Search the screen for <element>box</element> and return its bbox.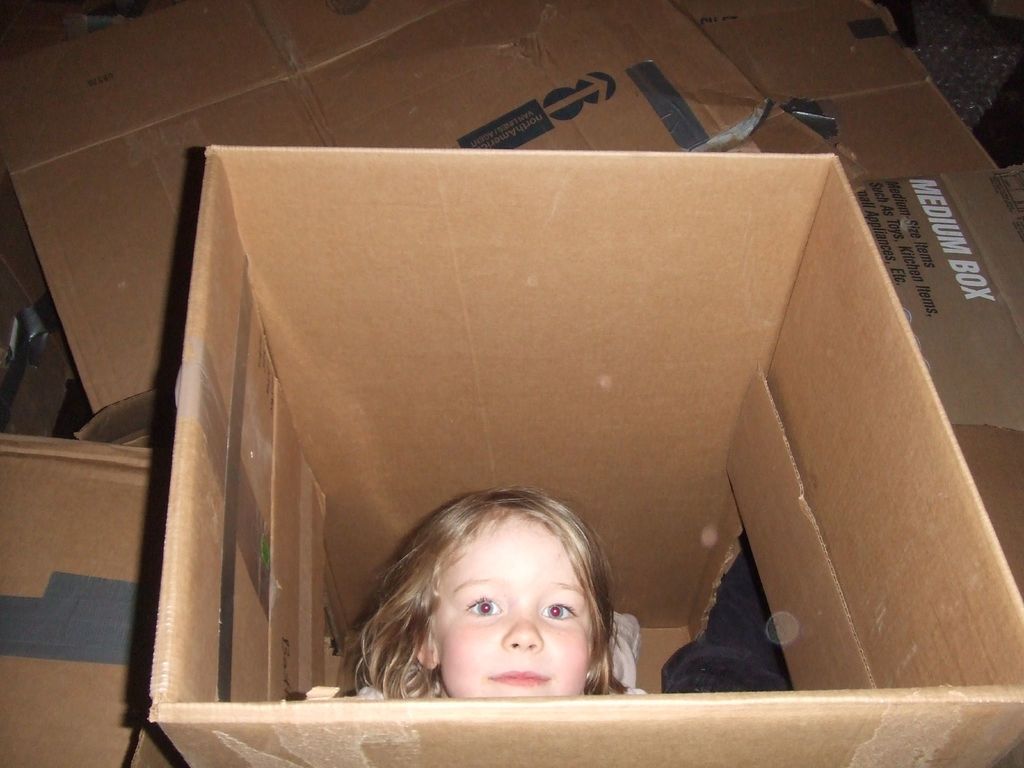
Found: x1=159, y1=63, x2=1009, y2=740.
